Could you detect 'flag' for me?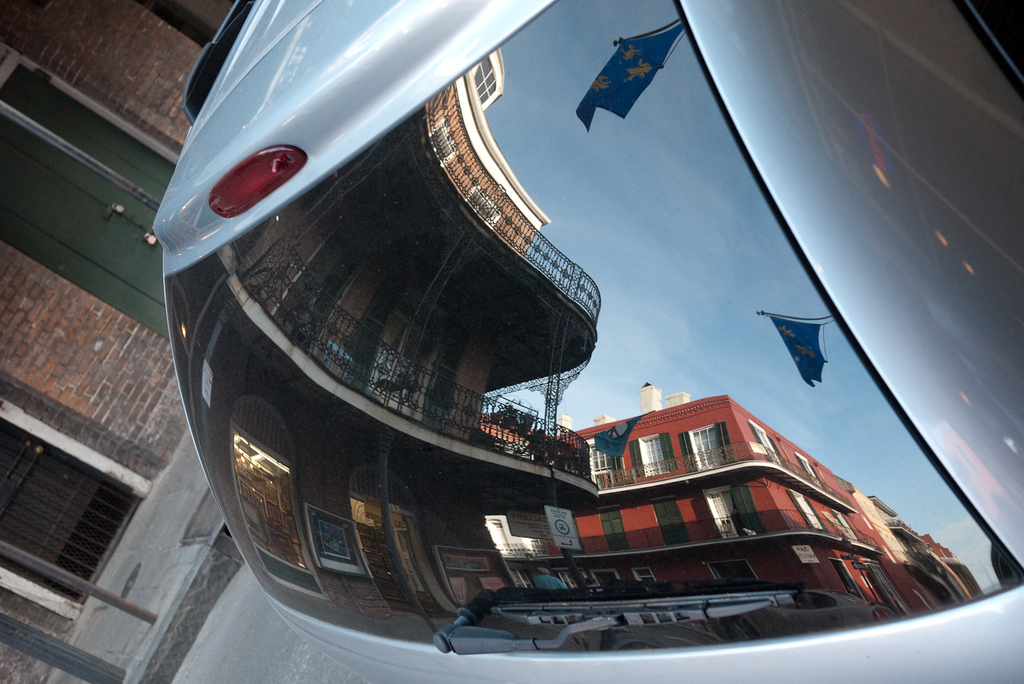
Detection result: 565,18,673,134.
